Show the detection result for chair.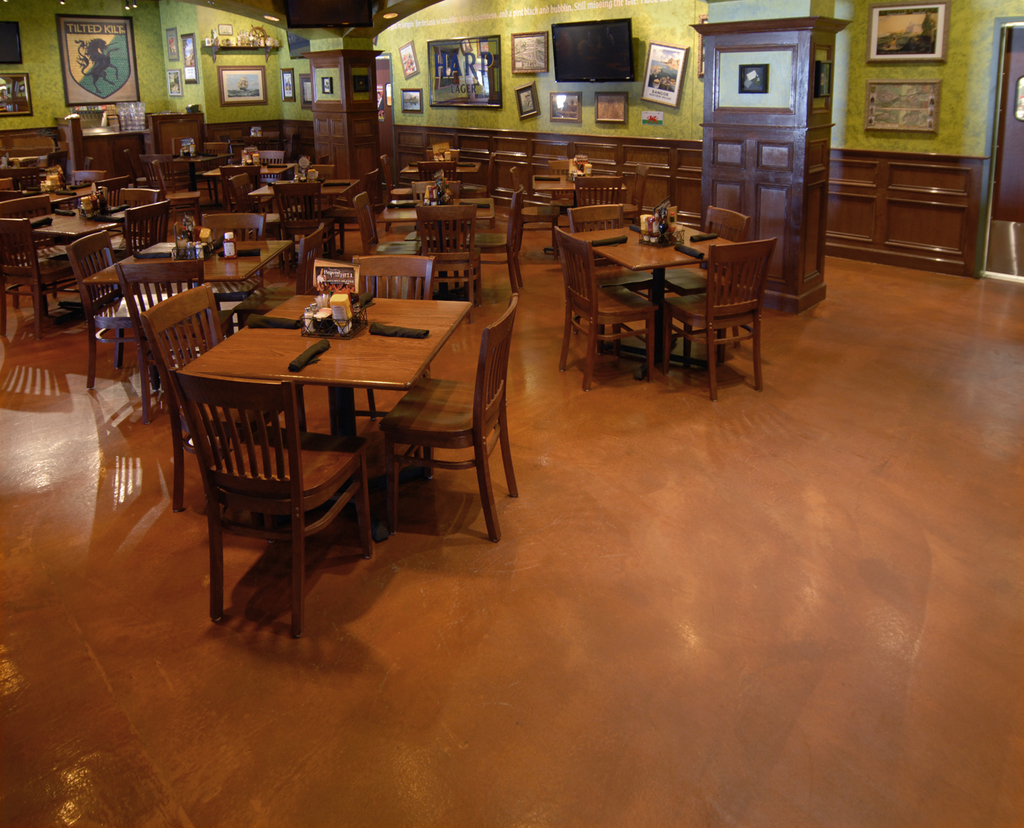
[119,261,238,422].
